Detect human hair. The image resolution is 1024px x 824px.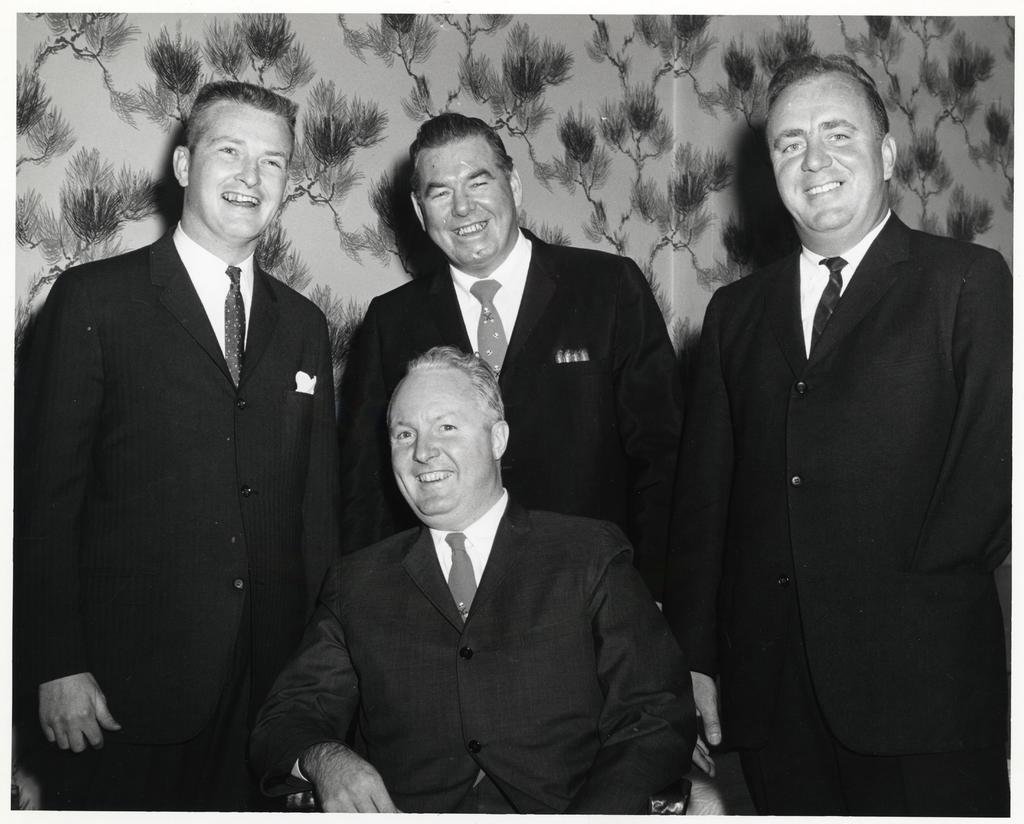
select_region(767, 55, 893, 184).
